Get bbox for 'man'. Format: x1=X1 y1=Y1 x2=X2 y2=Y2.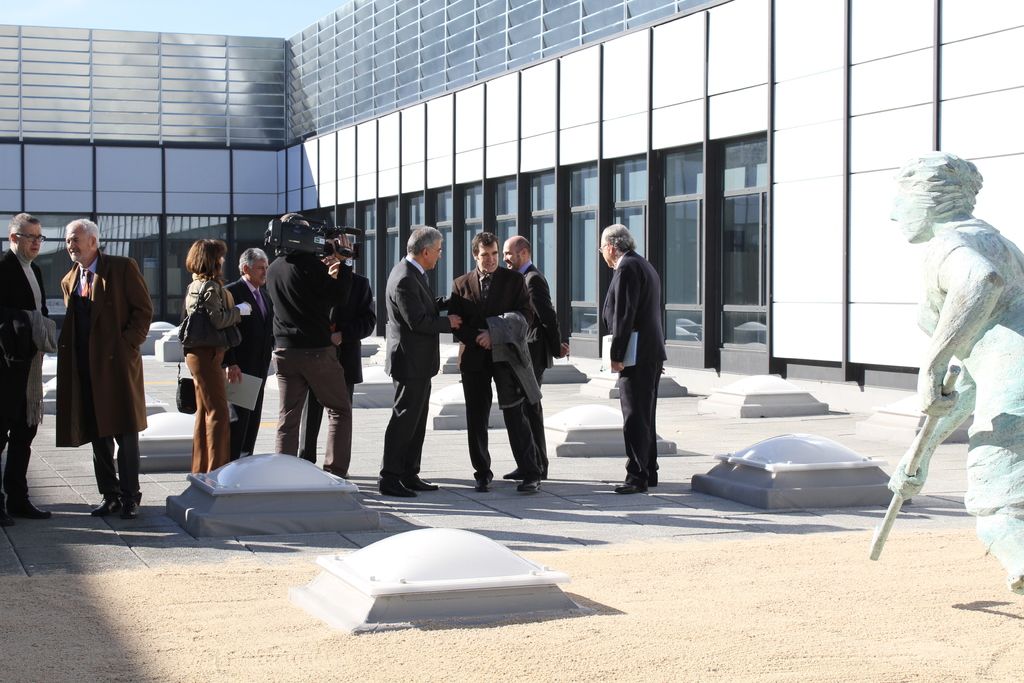
x1=599 y1=225 x2=682 y2=493.
